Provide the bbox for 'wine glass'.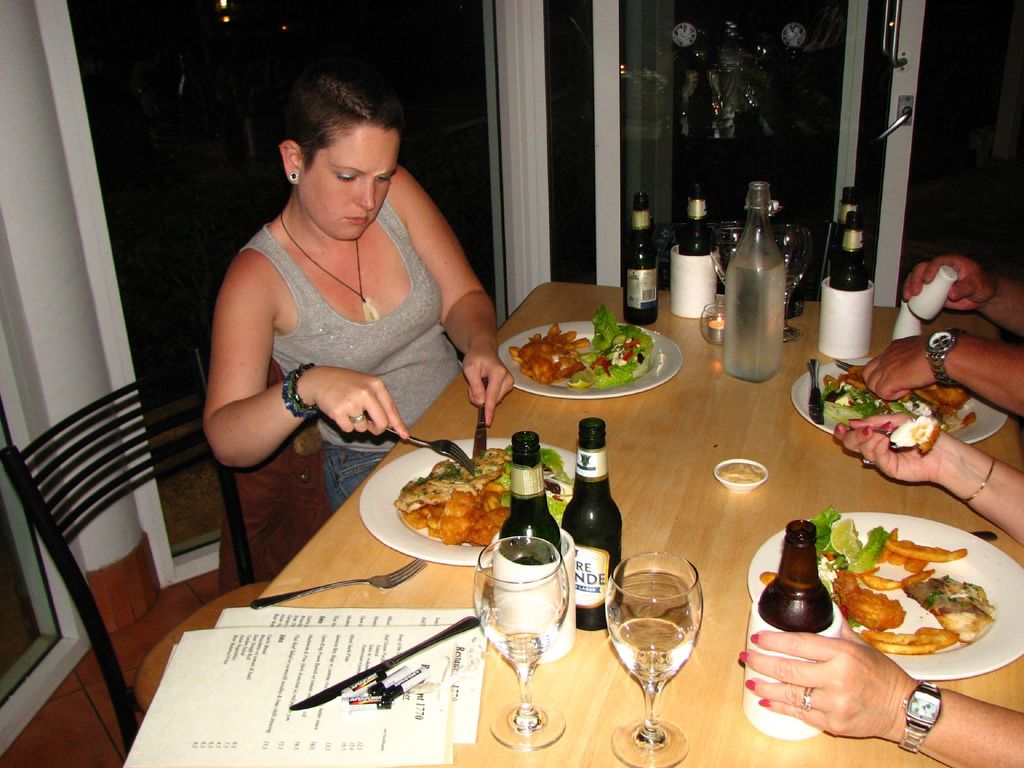
detection(605, 552, 703, 767).
